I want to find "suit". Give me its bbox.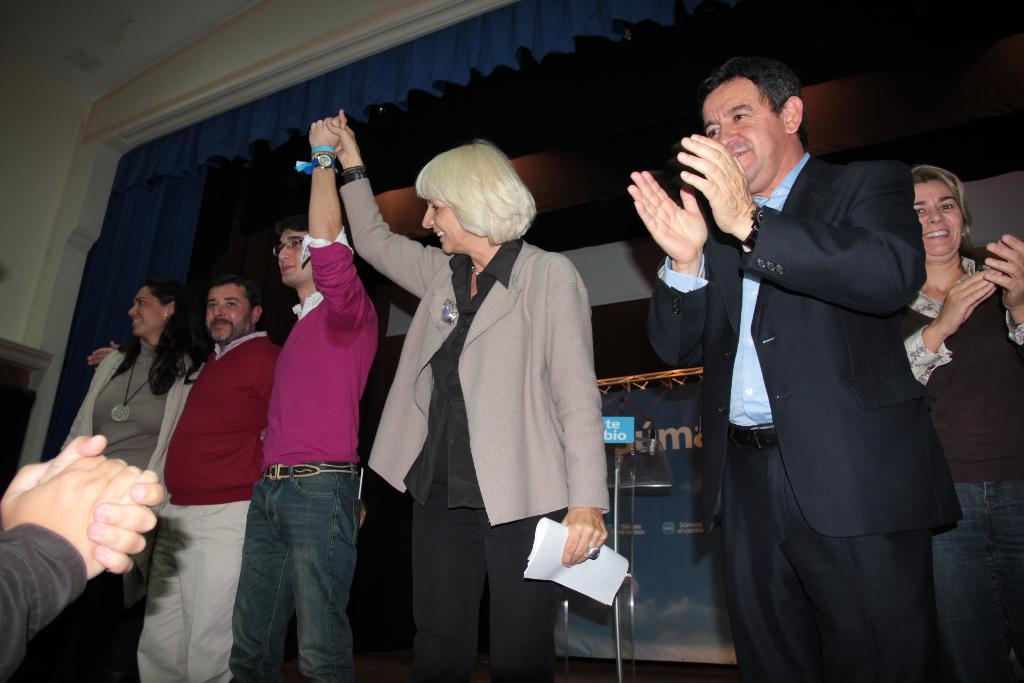
box(710, 51, 972, 668).
